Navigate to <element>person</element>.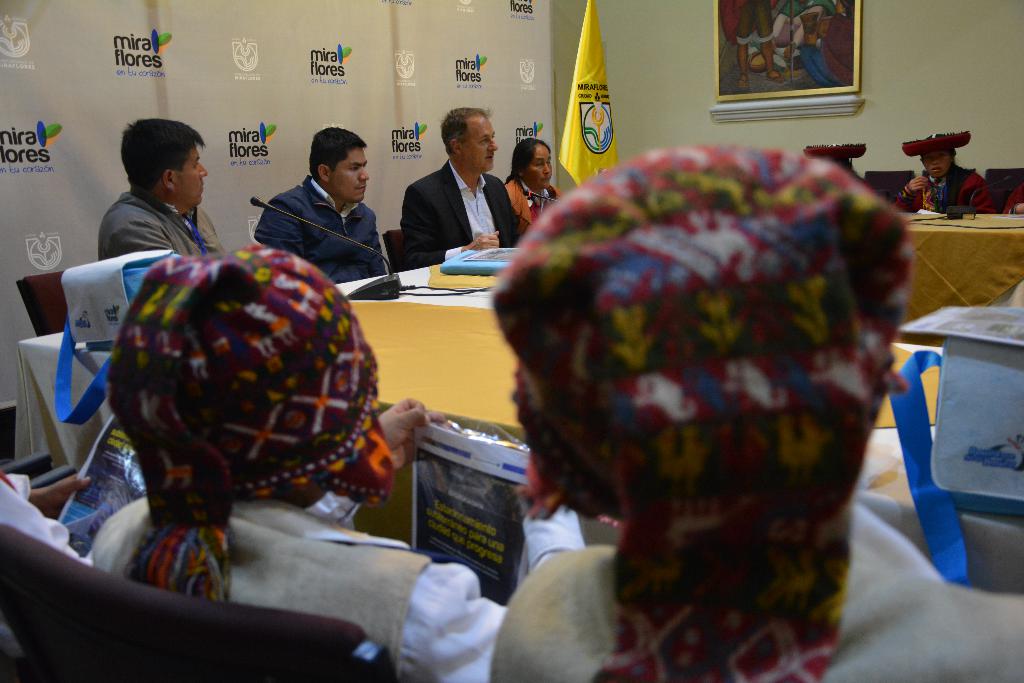
Navigation target: BBox(732, 0, 786, 86).
